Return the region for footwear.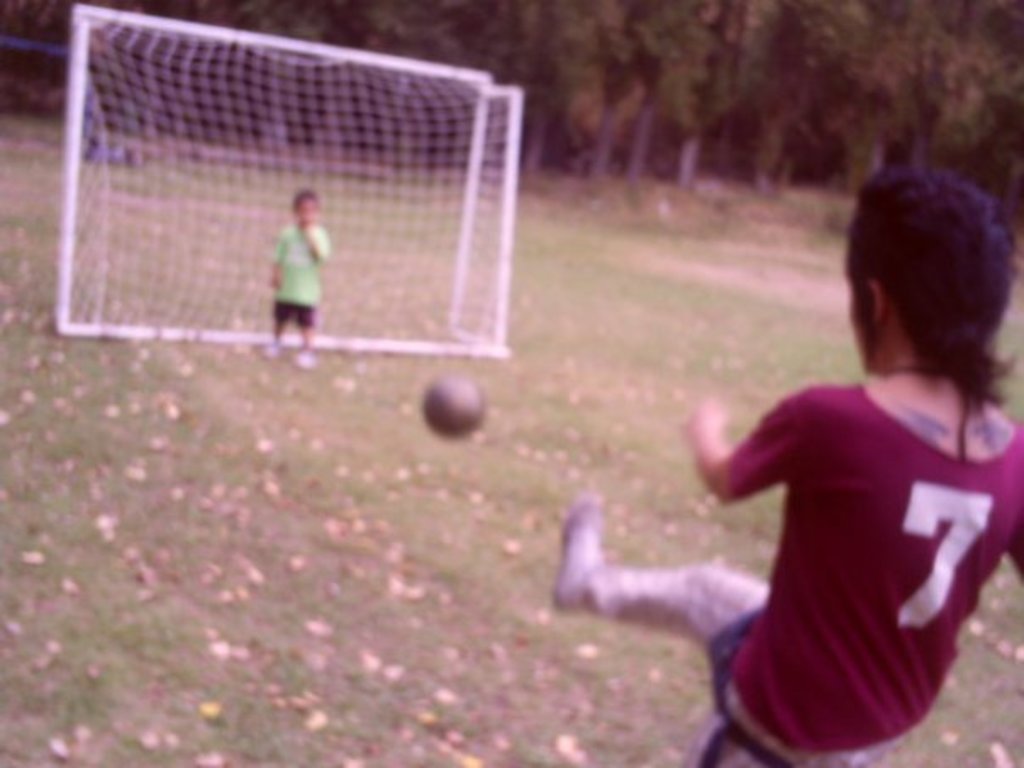
<region>297, 348, 314, 365</region>.
